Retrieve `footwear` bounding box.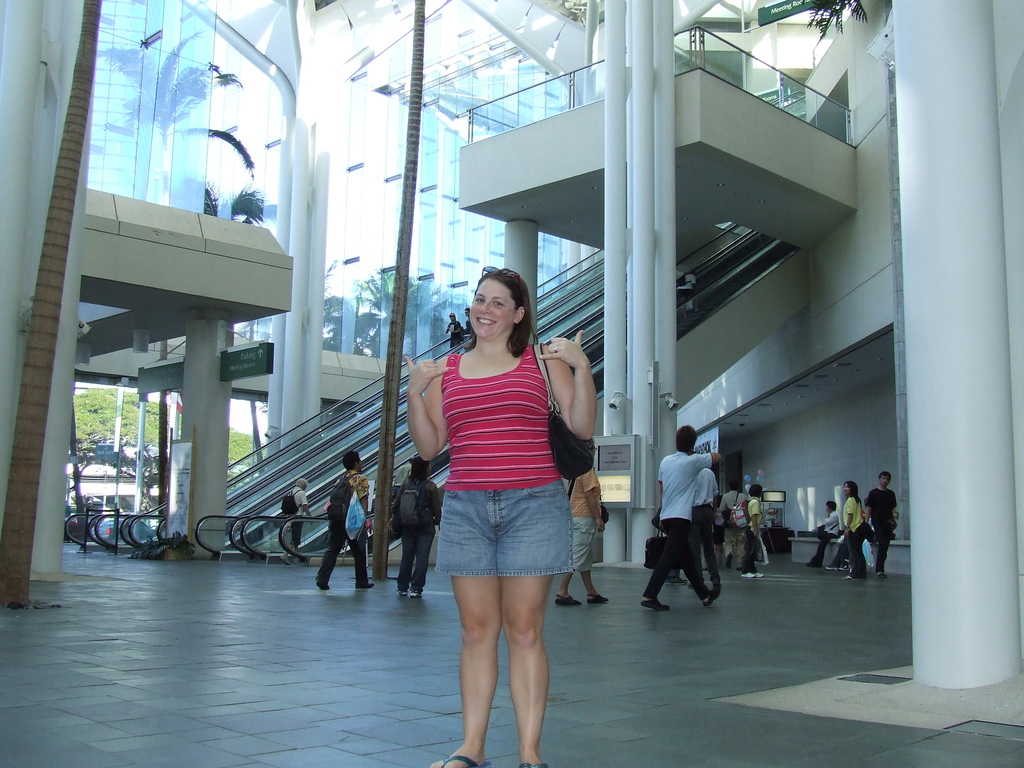
Bounding box: (408,588,423,596).
